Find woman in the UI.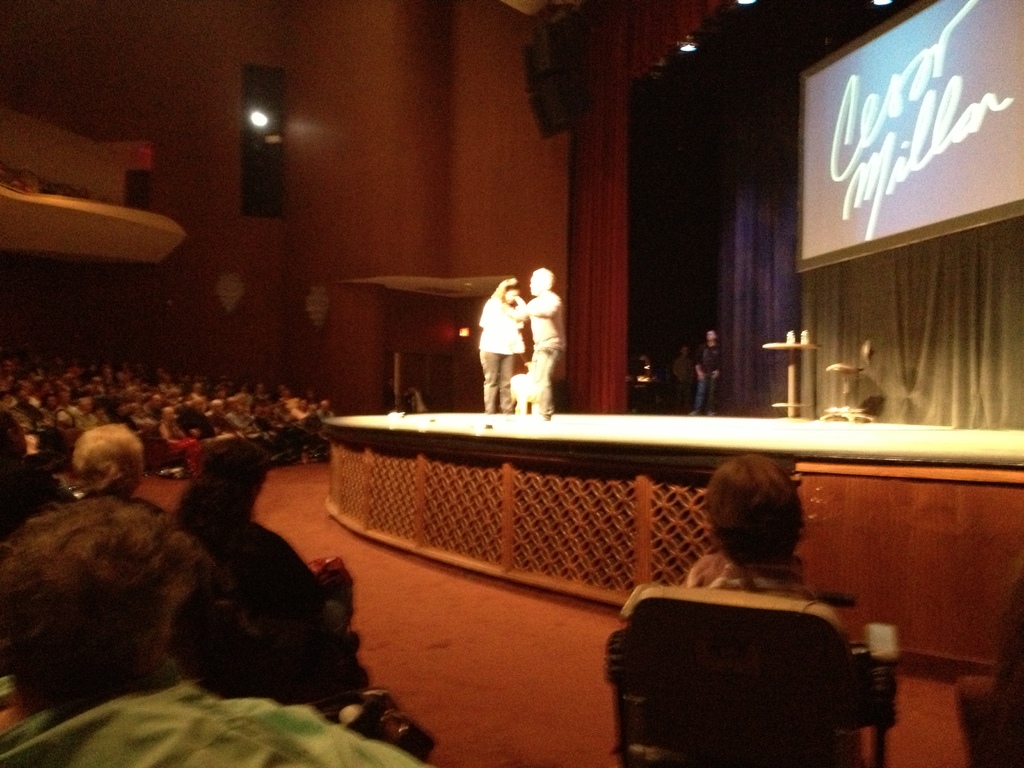
UI element at Rect(156, 406, 200, 476).
